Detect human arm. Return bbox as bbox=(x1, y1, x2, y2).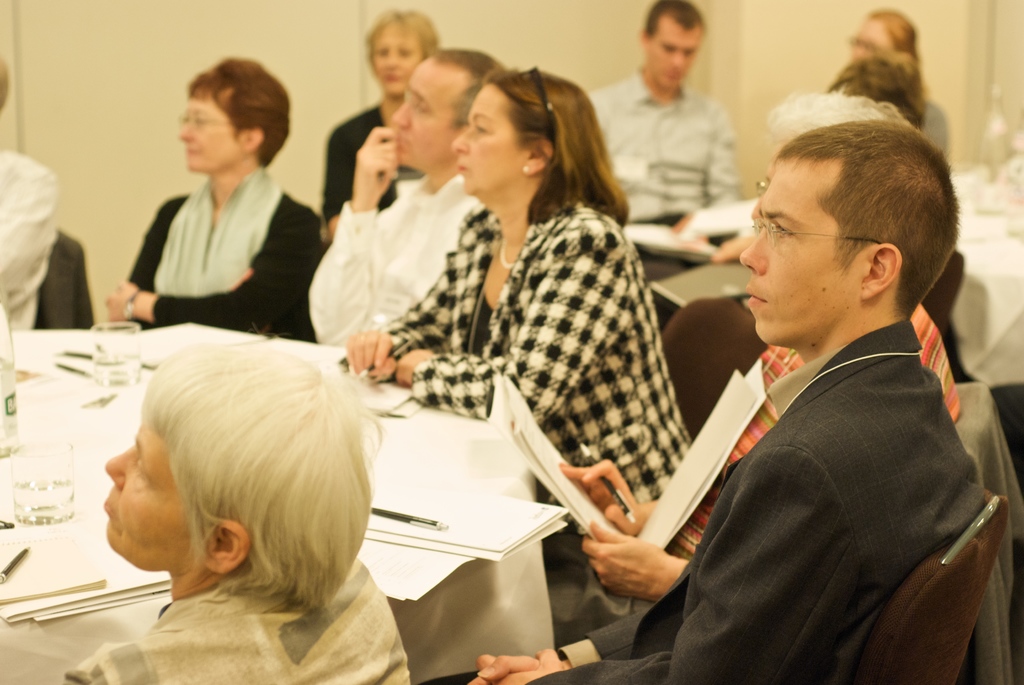
bbox=(104, 200, 320, 341).
